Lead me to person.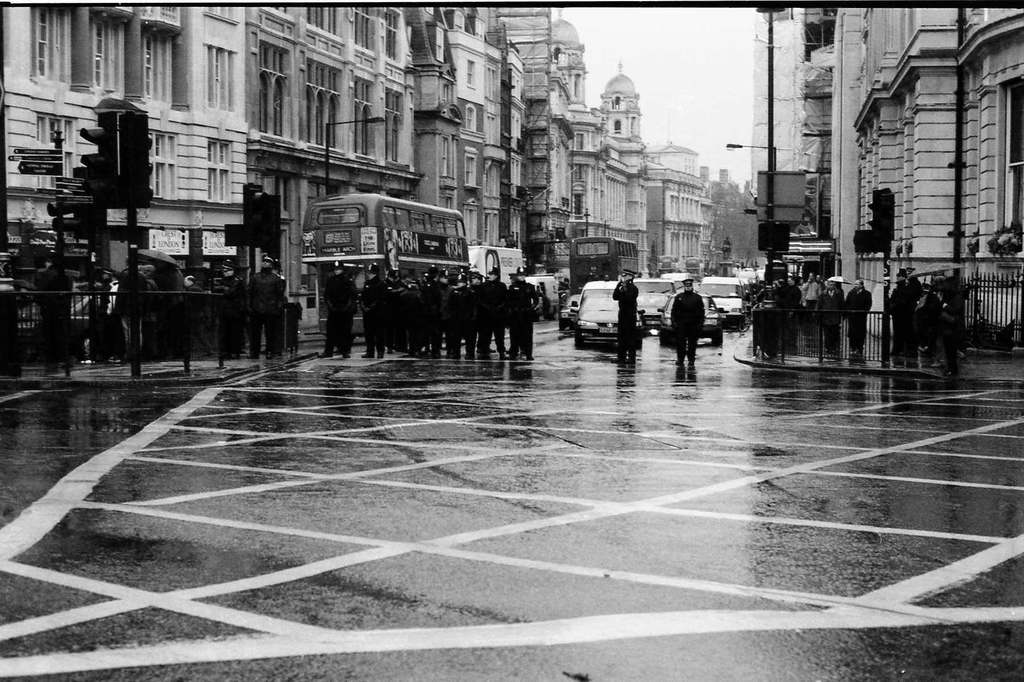
Lead to (x1=612, y1=270, x2=641, y2=366).
